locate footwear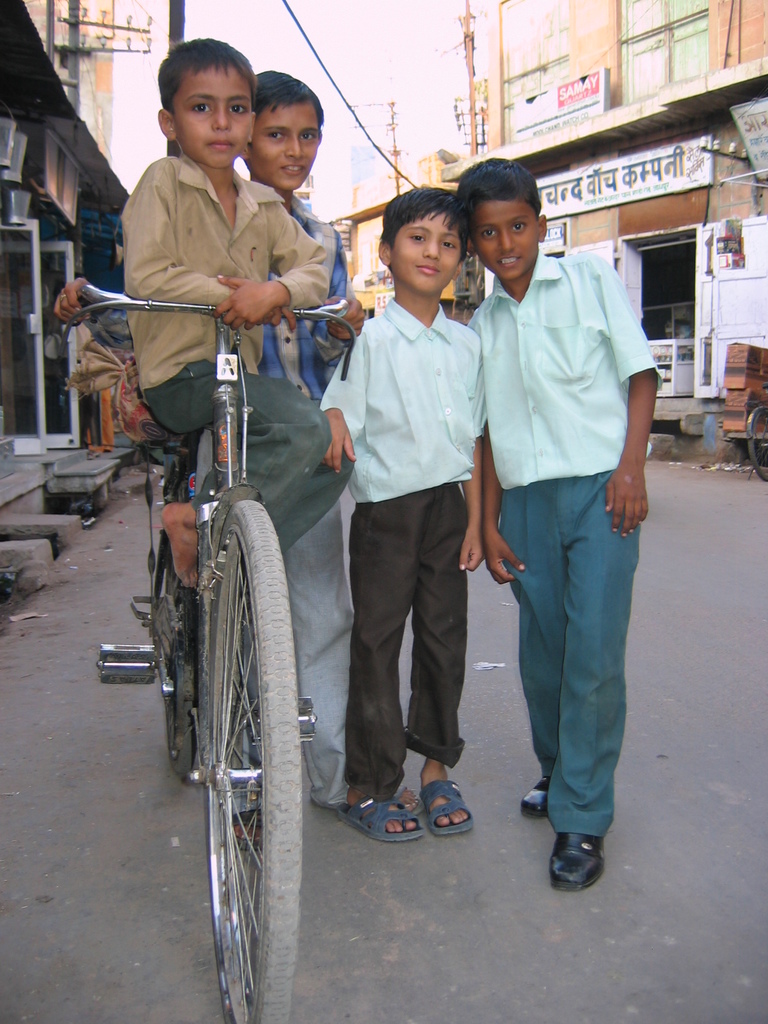
[x1=423, y1=780, x2=474, y2=837]
